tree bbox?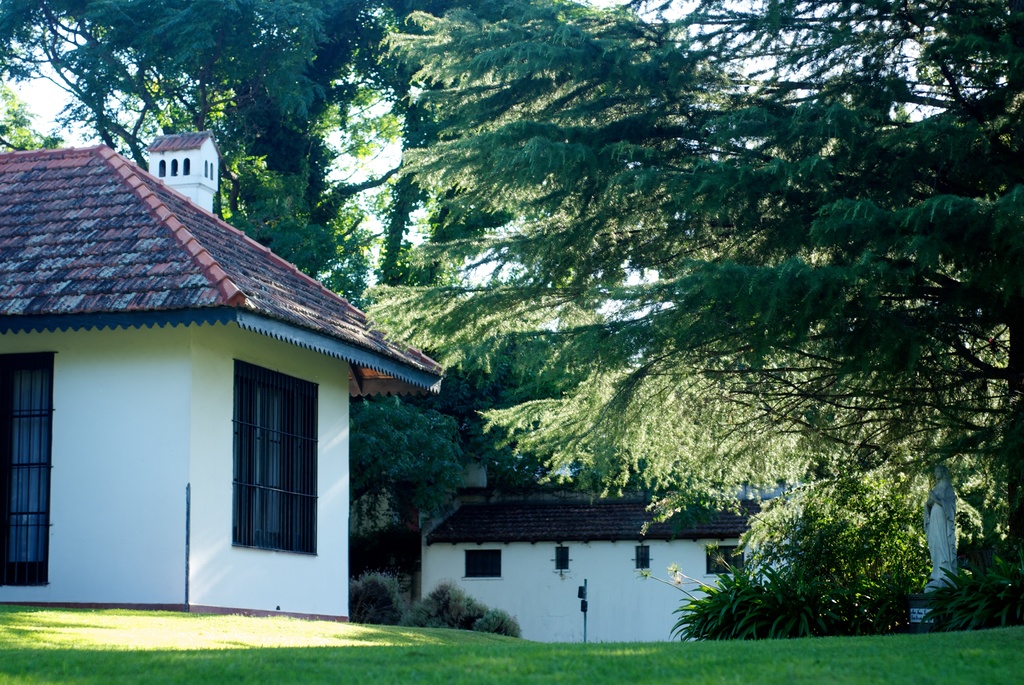
bbox(366, 0, 1023, 631)
